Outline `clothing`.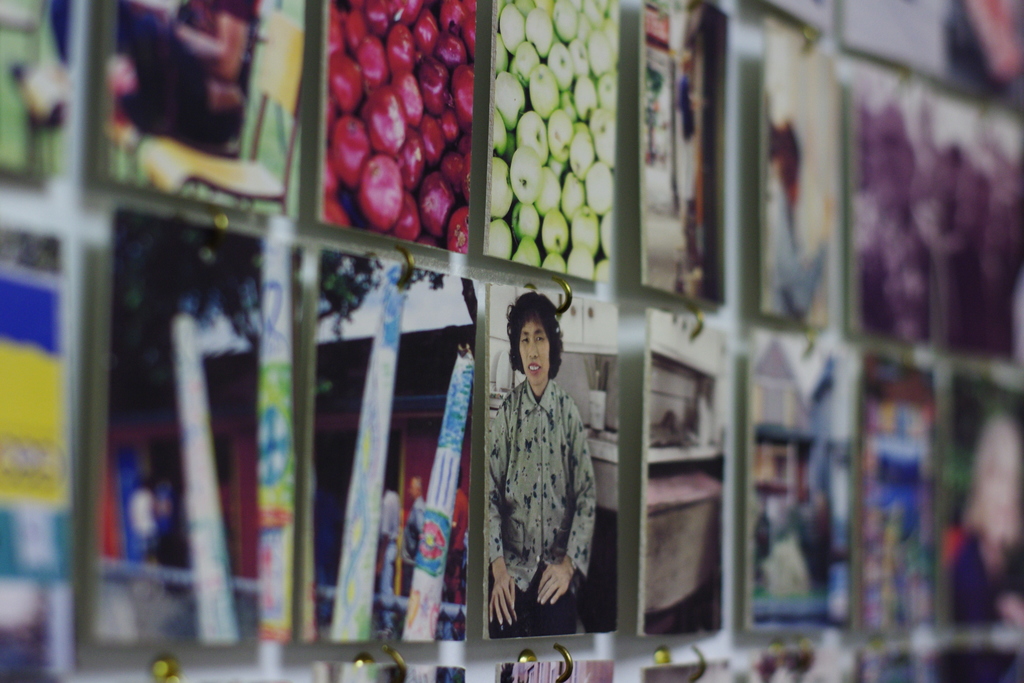
Outline: [x1=944, y1=523, x2=1023, y2=624].
